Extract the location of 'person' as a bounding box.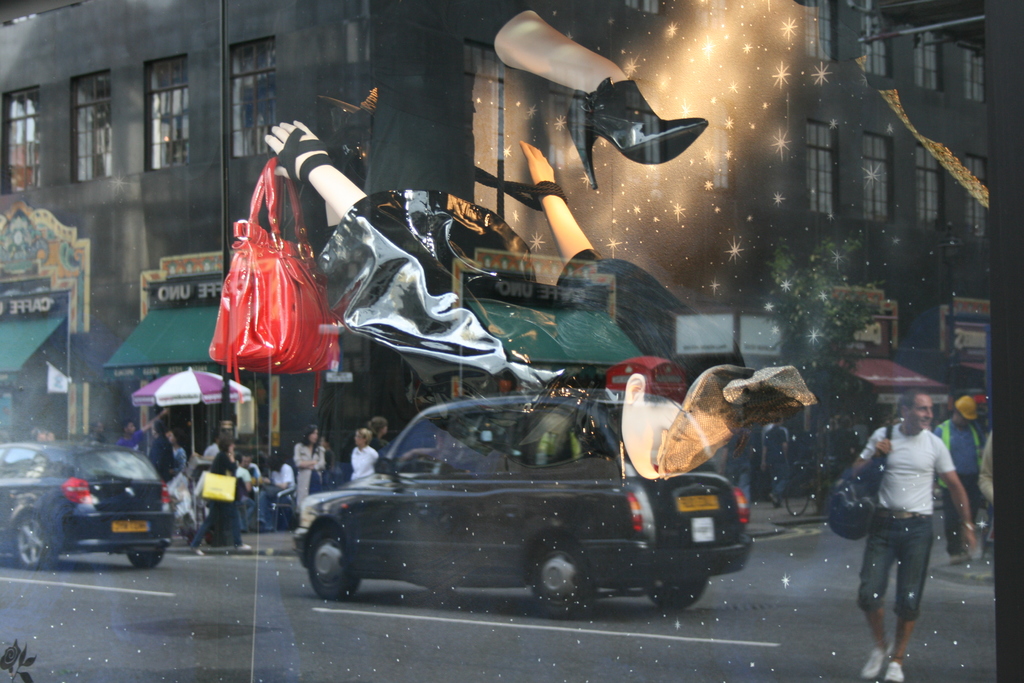
855:397:979:682.
